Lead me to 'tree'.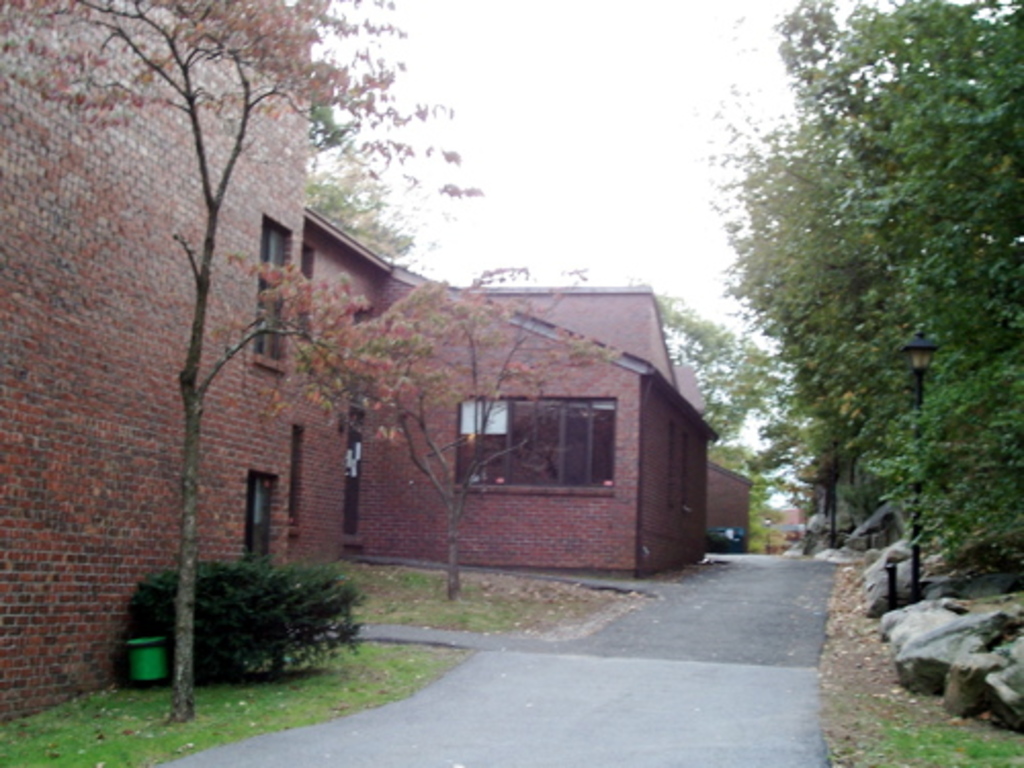
Lead to box=[2, 2, 481, 717].
